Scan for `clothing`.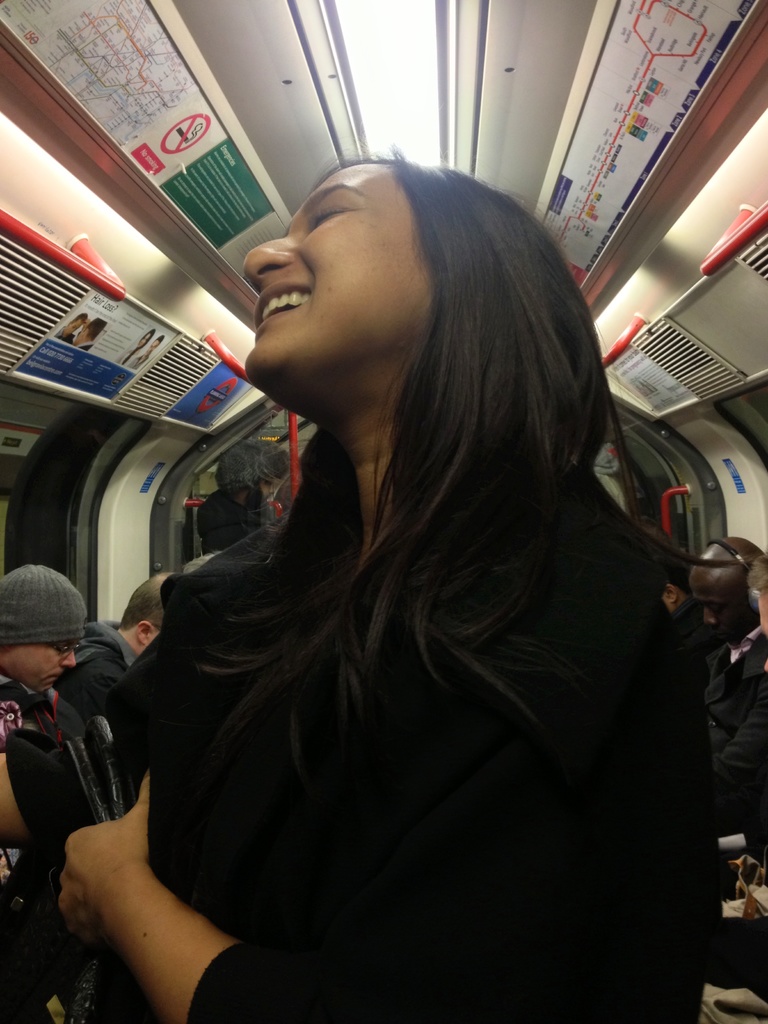
Scan result: pyautogui.locateOnScreen(0, 671, 74, 788).
